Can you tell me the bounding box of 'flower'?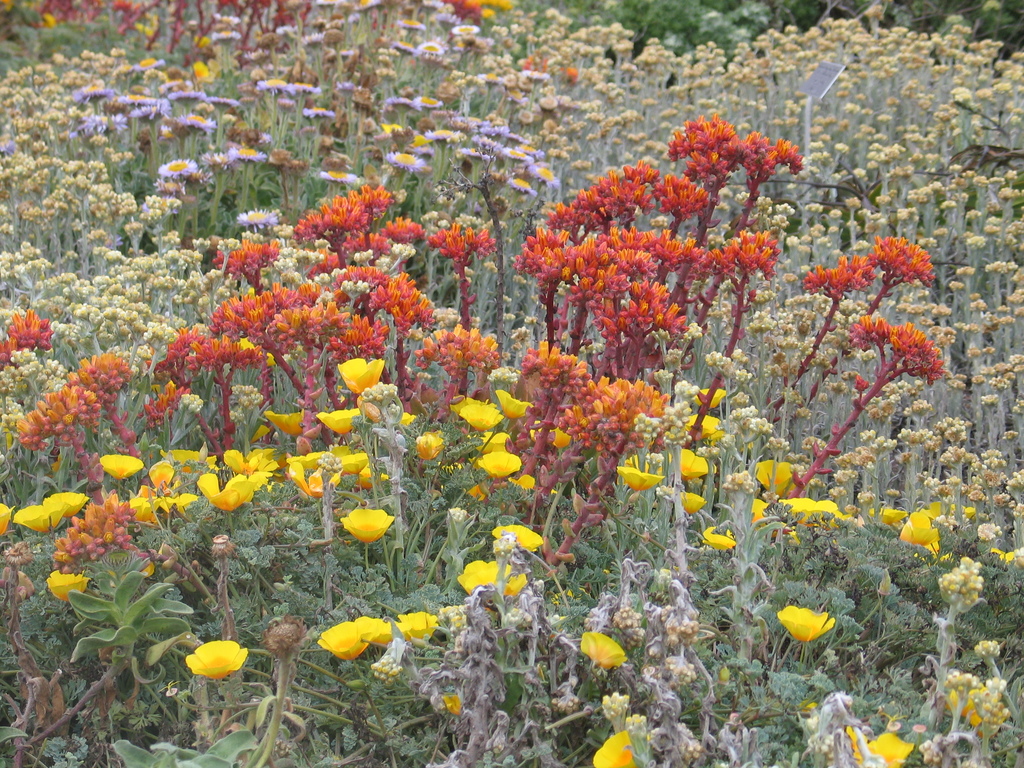
left=864, top=732, right=915, bottom=767.
